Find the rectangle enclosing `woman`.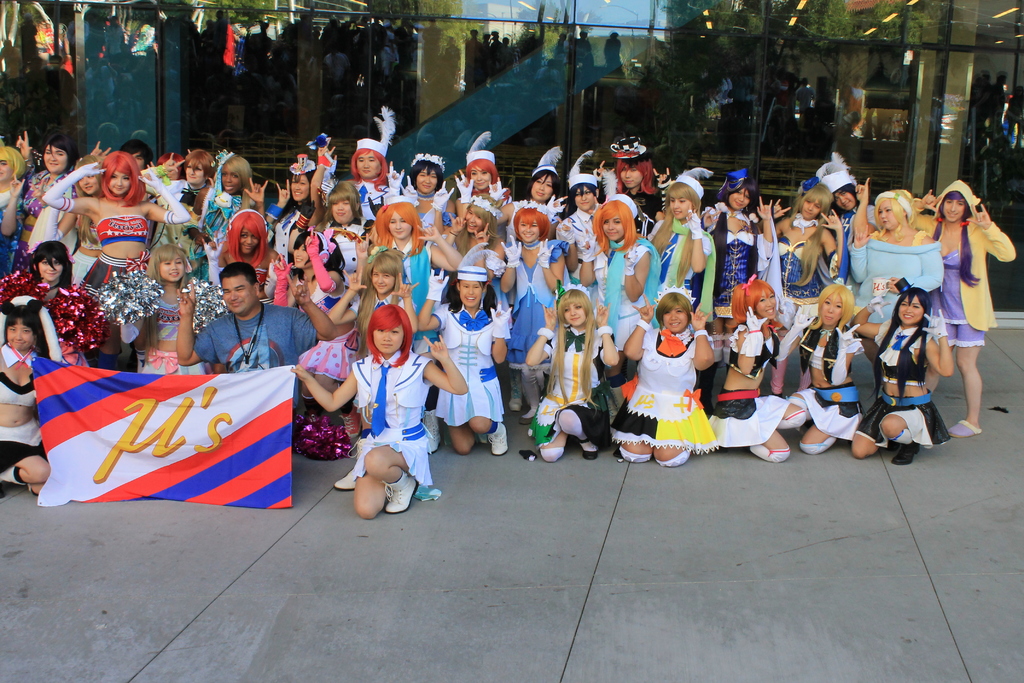
bbox=(841, 190, 940, 384).
